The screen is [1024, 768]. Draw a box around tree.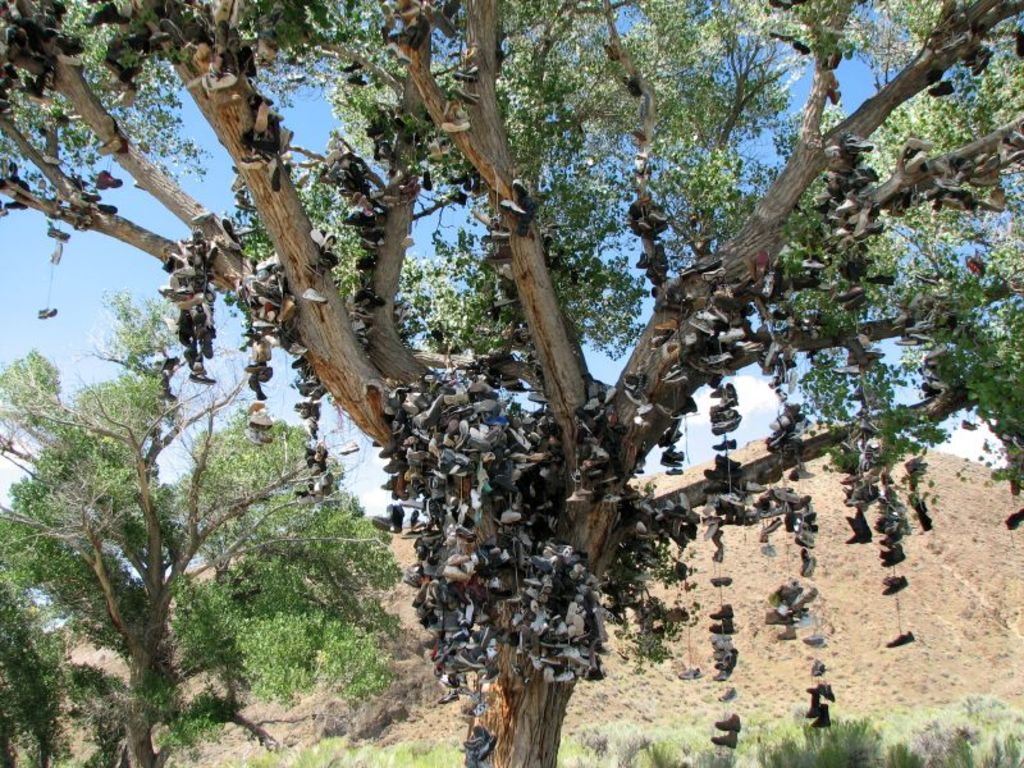
region(0, 0, 1023, 767).
